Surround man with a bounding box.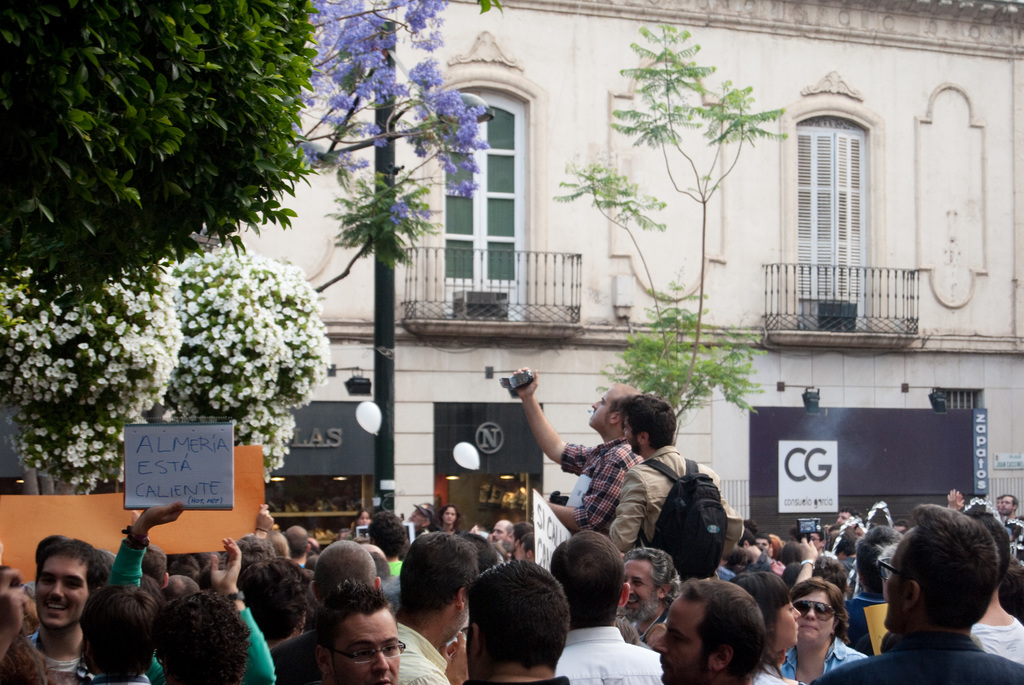
BBox(619, 546, 682, 656).
